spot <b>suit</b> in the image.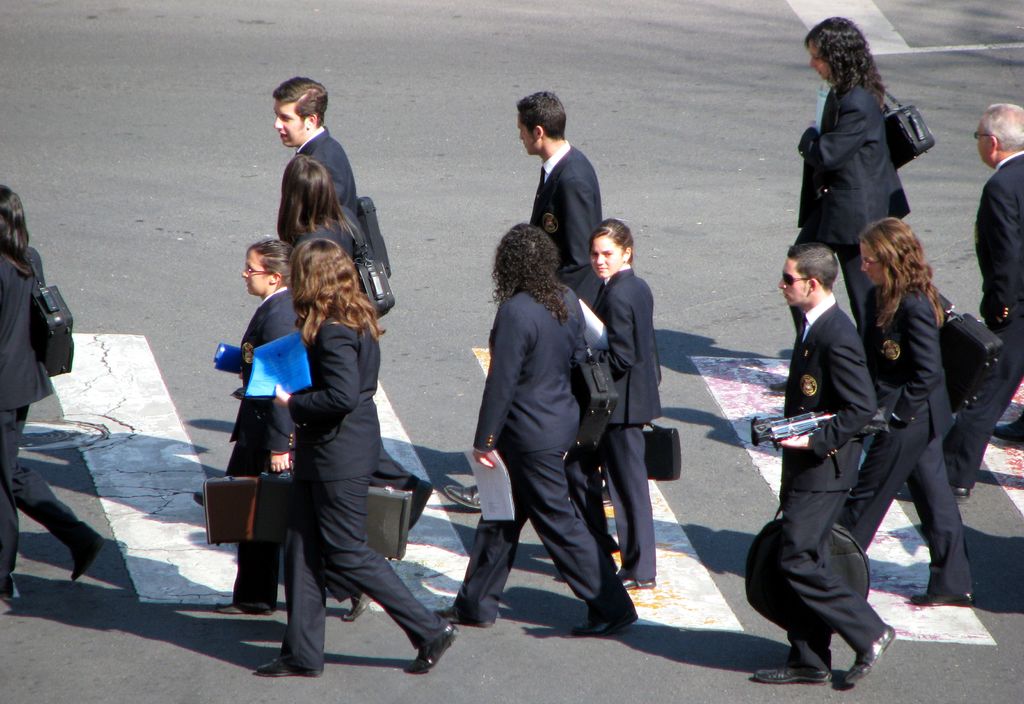
<b>suit</b> found at (x1=784, y1=75, x2=913, y2=331).
